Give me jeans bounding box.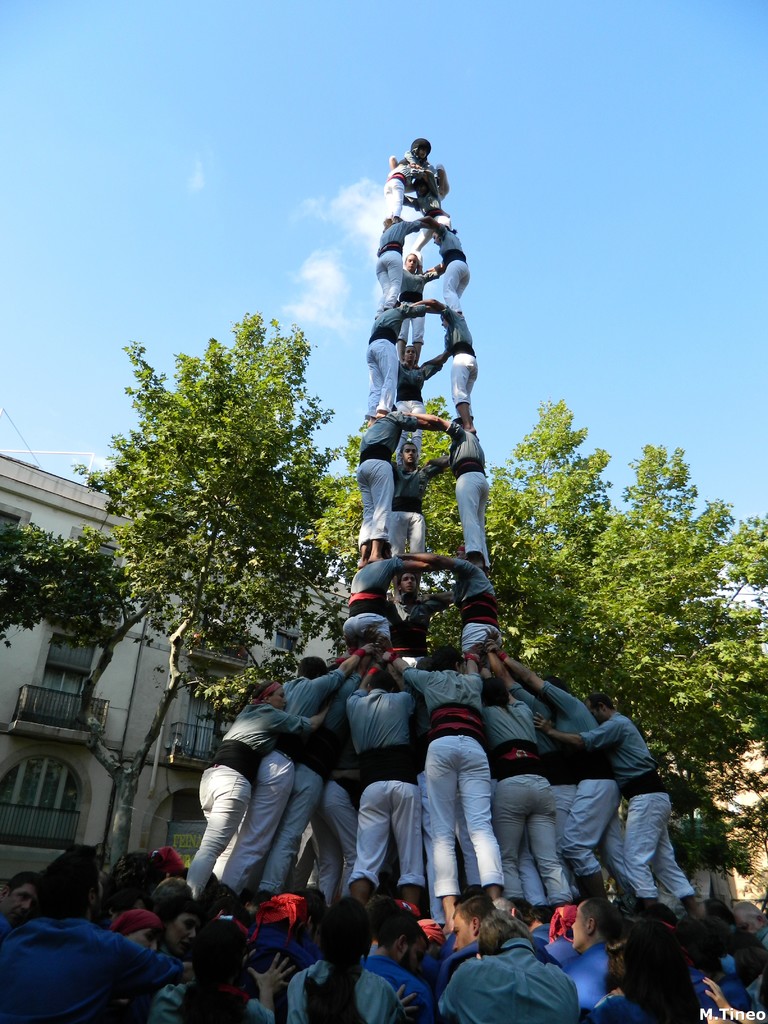
440,252,468,316.
